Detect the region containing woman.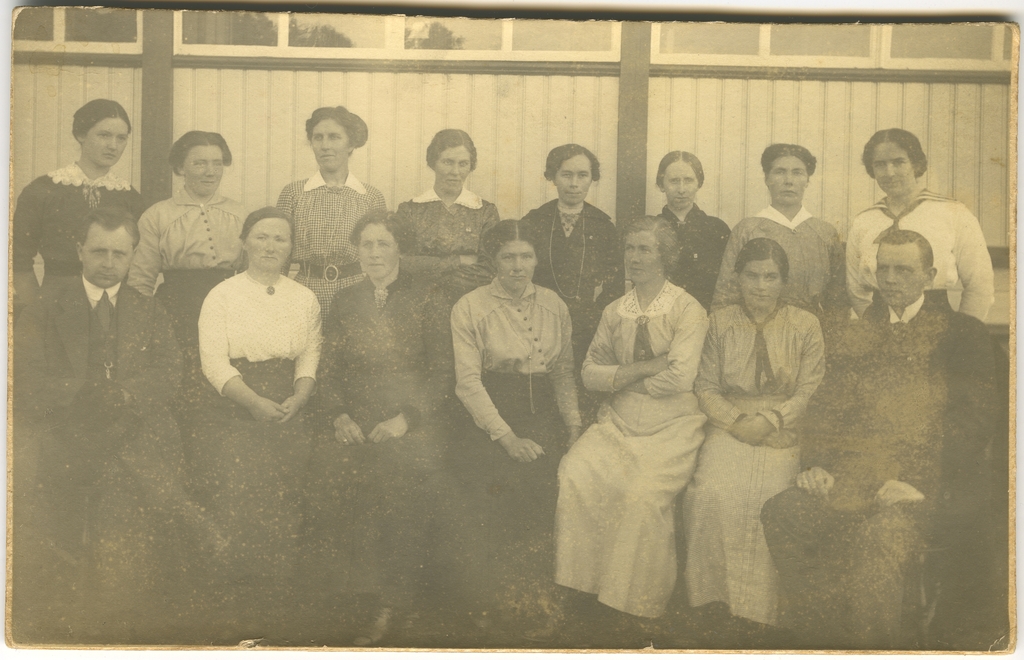
[x1=451, y1=221, x2=582, y2=492].
